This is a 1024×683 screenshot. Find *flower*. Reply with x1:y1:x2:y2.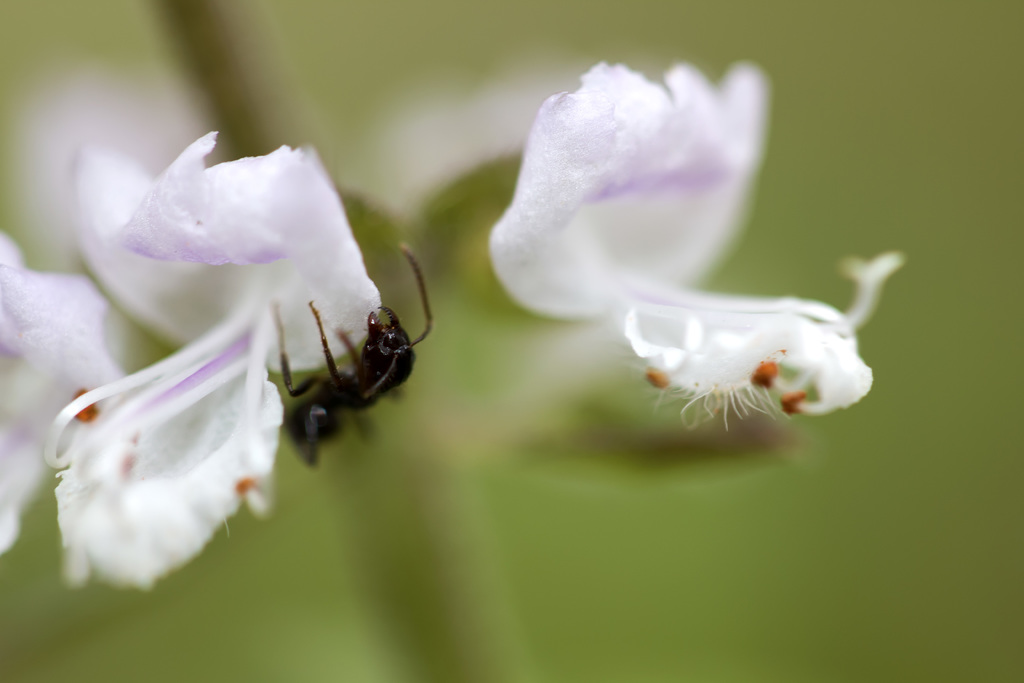
0:129:381:591.
